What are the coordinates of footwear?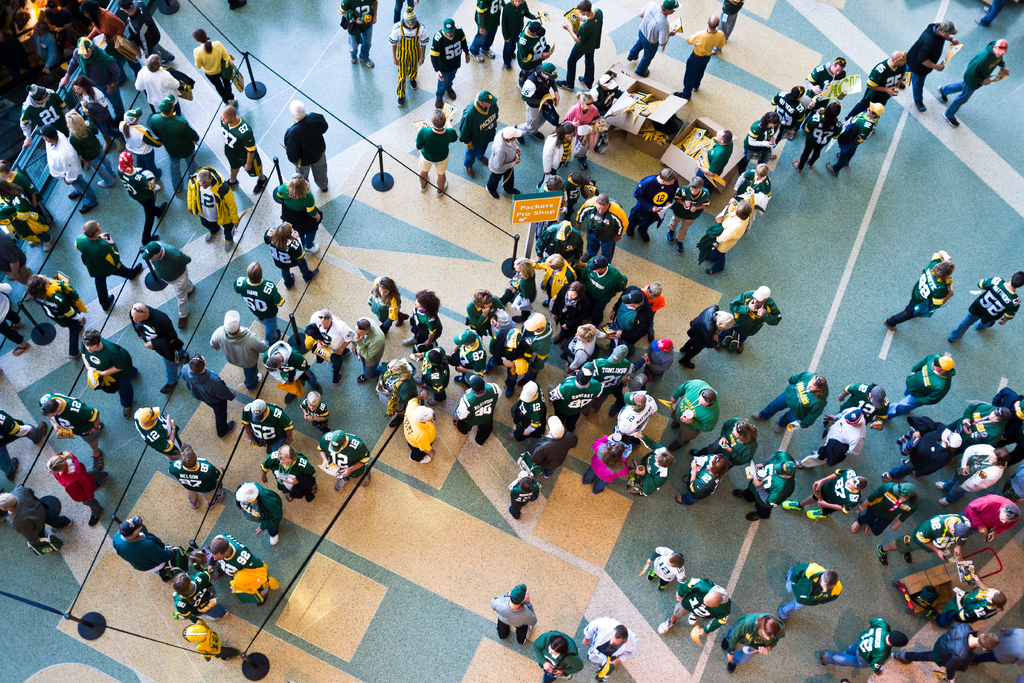
box=[933, 481, 945, 489].
